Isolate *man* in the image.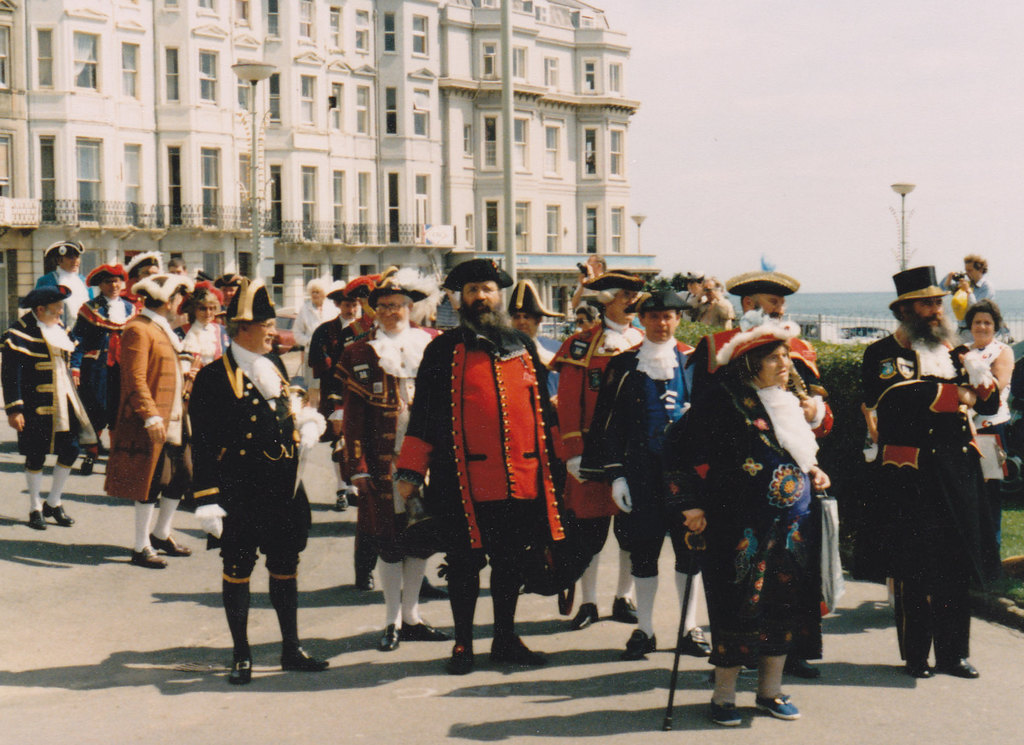
Isolated region: bbox=[507, 274, 563, 391].
